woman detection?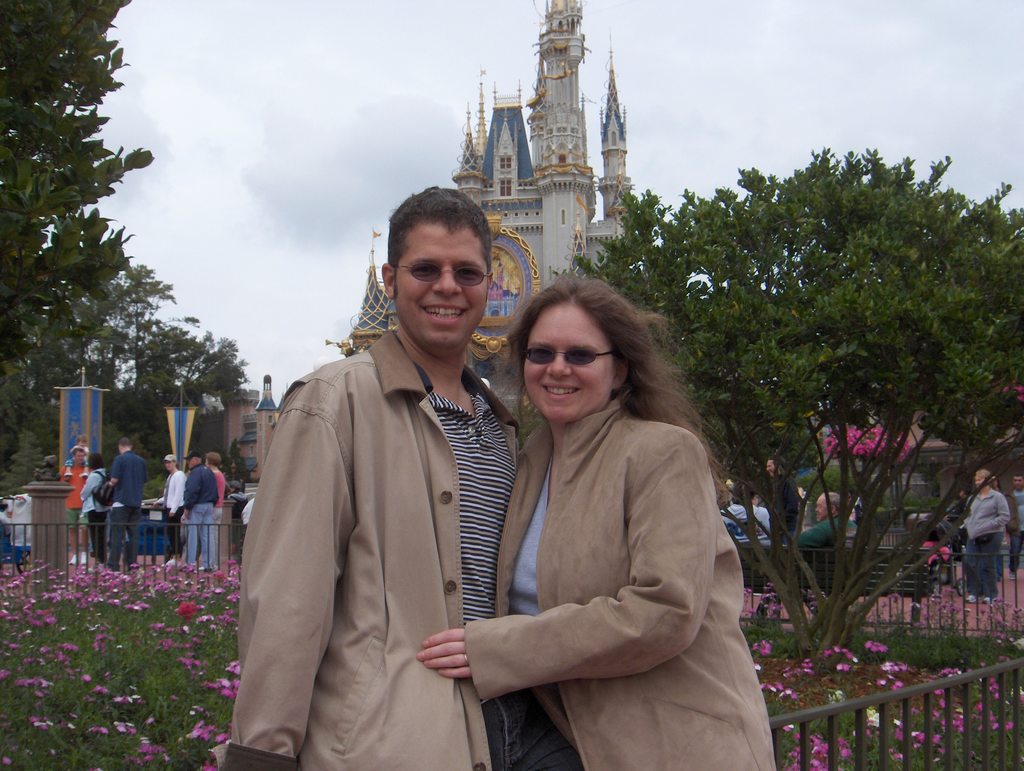
(x1=955, y1=470, x2=1013, y2=605)
